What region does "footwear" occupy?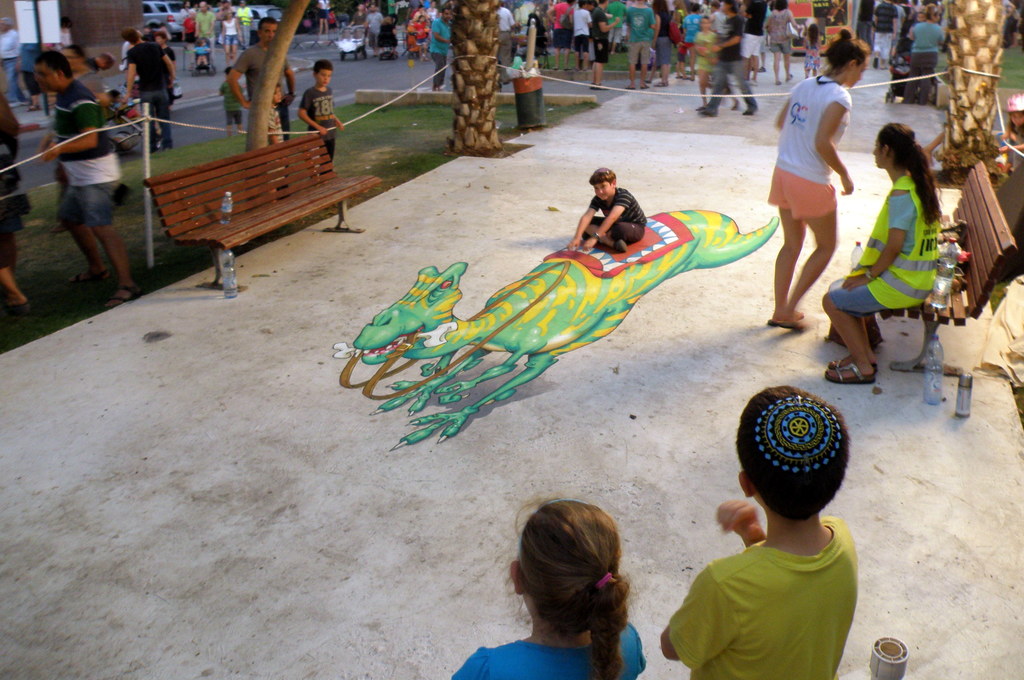
[x1=696, y1=88, x2=721, y2=112].
